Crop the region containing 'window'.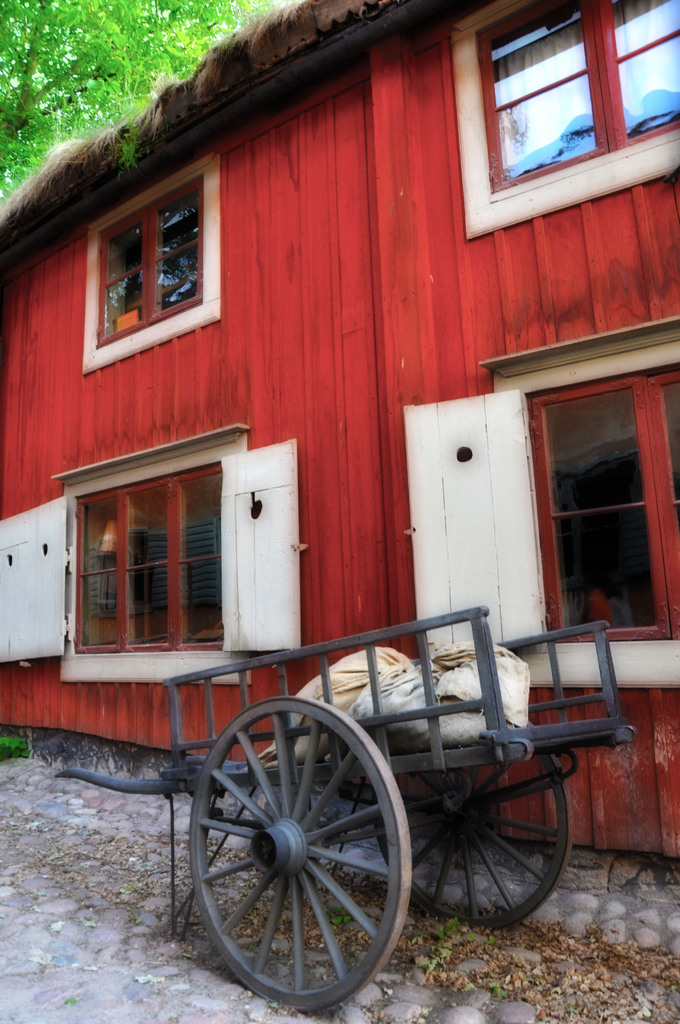
Crop region: [526, 358, 679, 646].
